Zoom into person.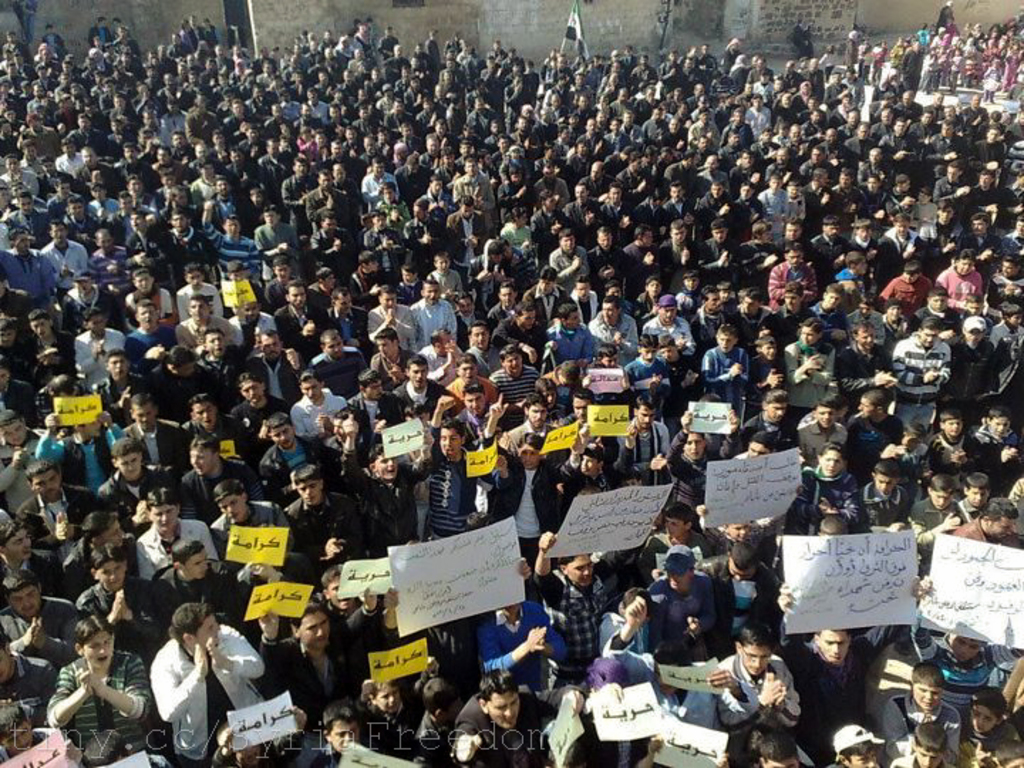
Zoom target: 909/573/1023/705.
